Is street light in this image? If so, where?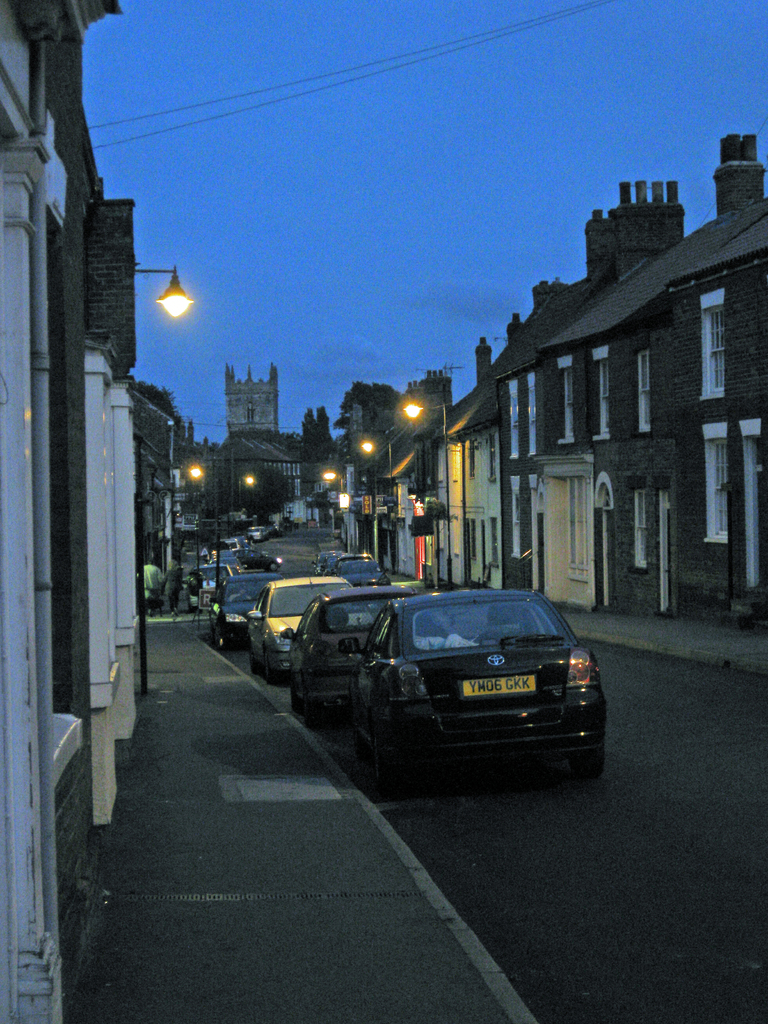
Yes, at [321, 461, 347, 518].
